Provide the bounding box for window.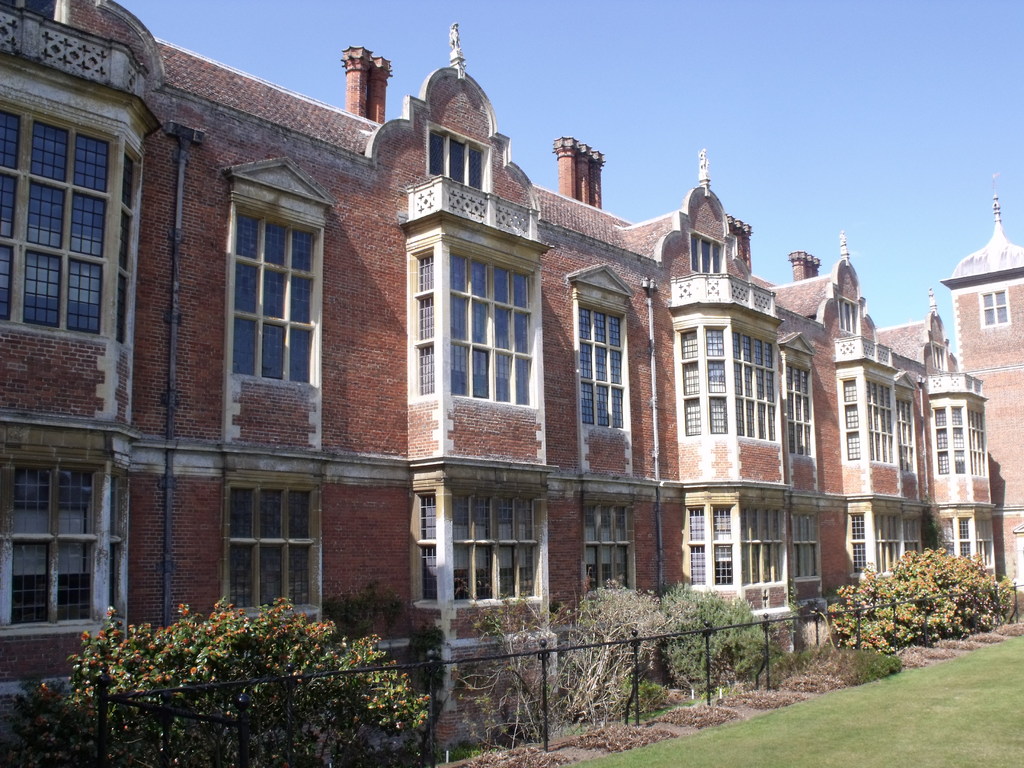
region(742, 496, 787, 583).
